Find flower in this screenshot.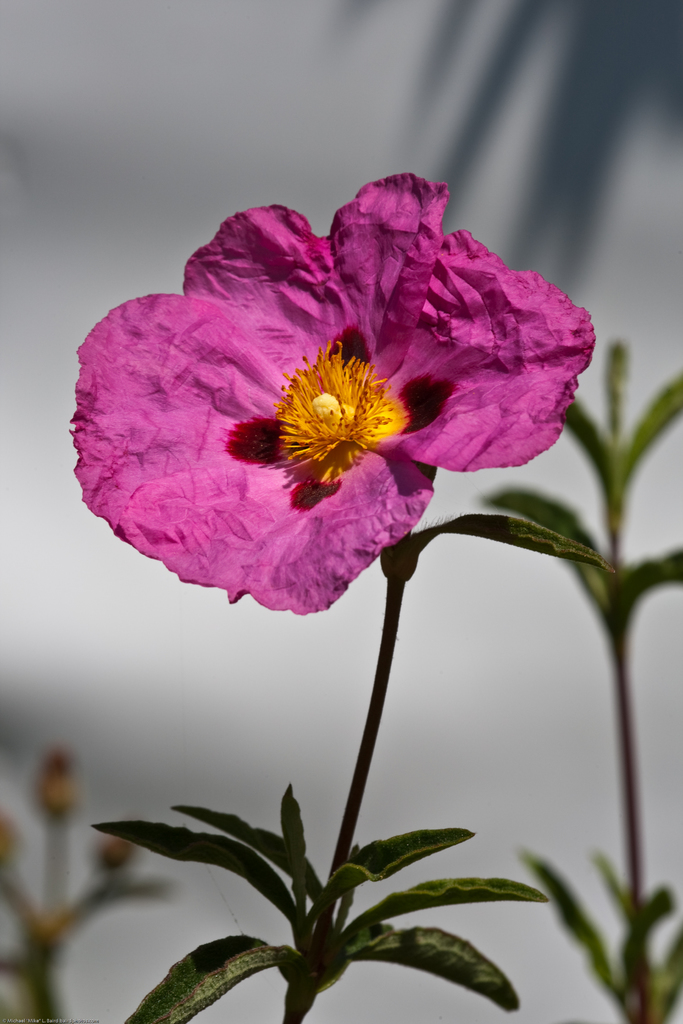
The bounding box for flower is {"left": 85, "top": 189, "right": 534, "bottom": 655}.
